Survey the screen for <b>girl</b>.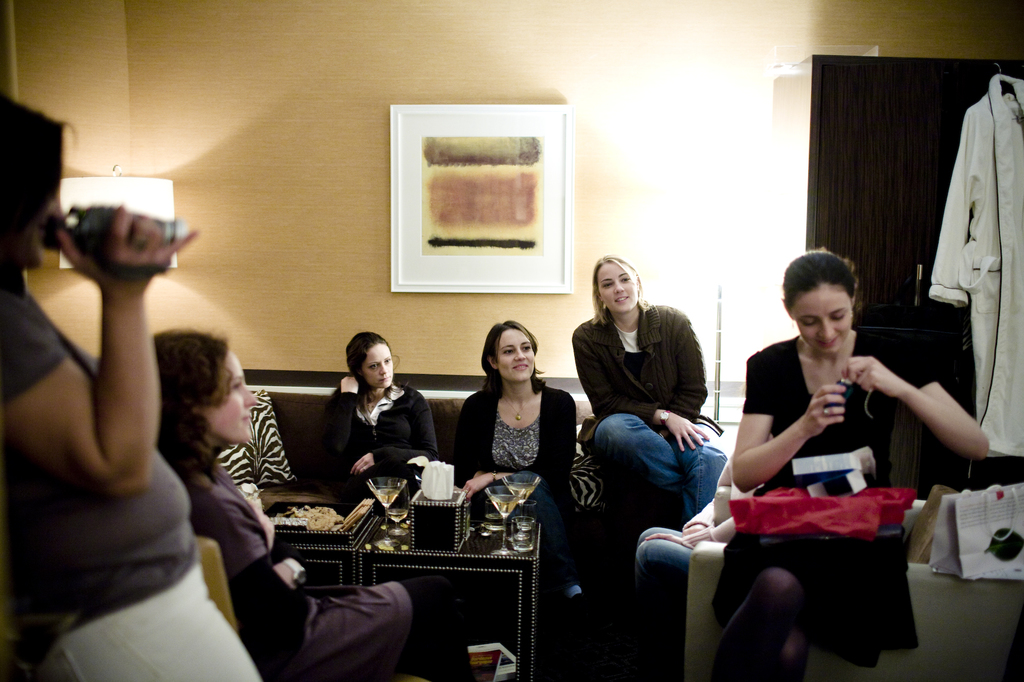
Survey found: bbox=[309, 329, 442, 502].
